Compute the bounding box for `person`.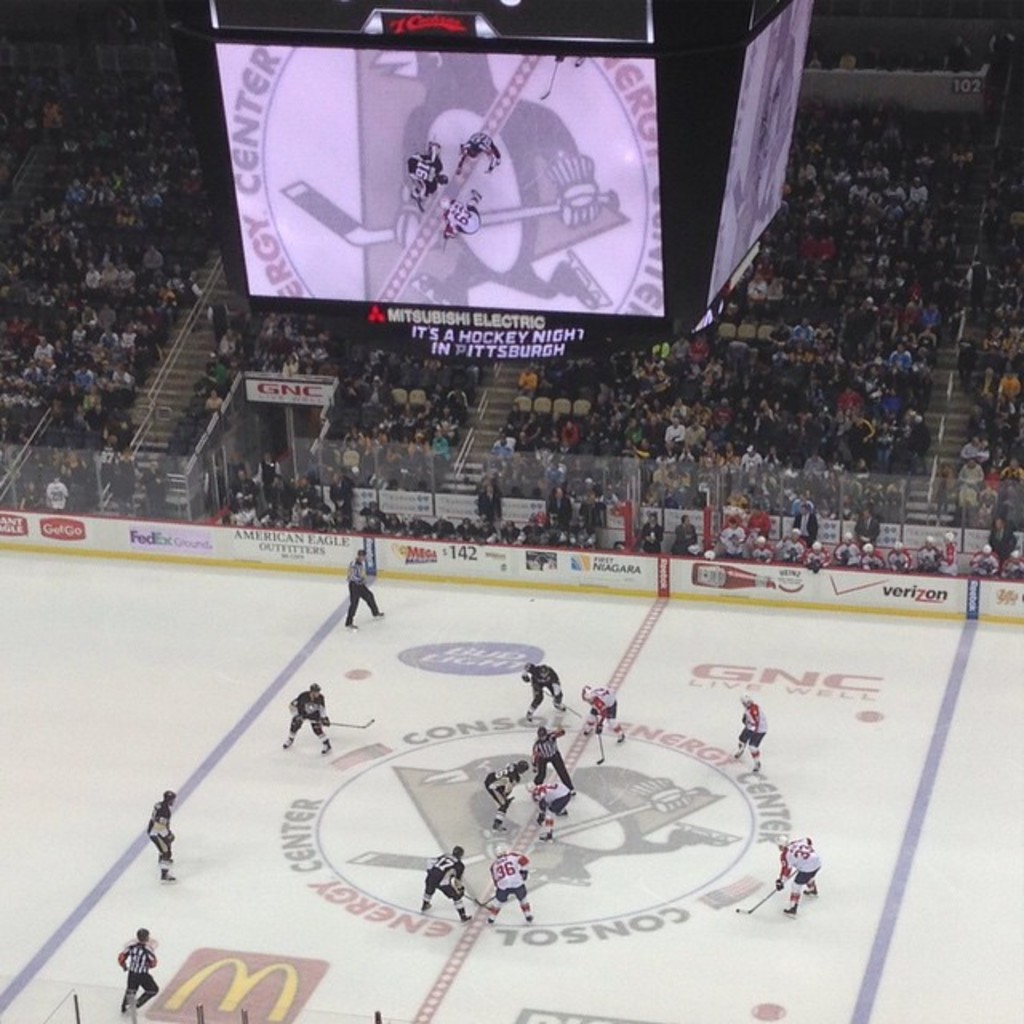
774/834/821/917.
